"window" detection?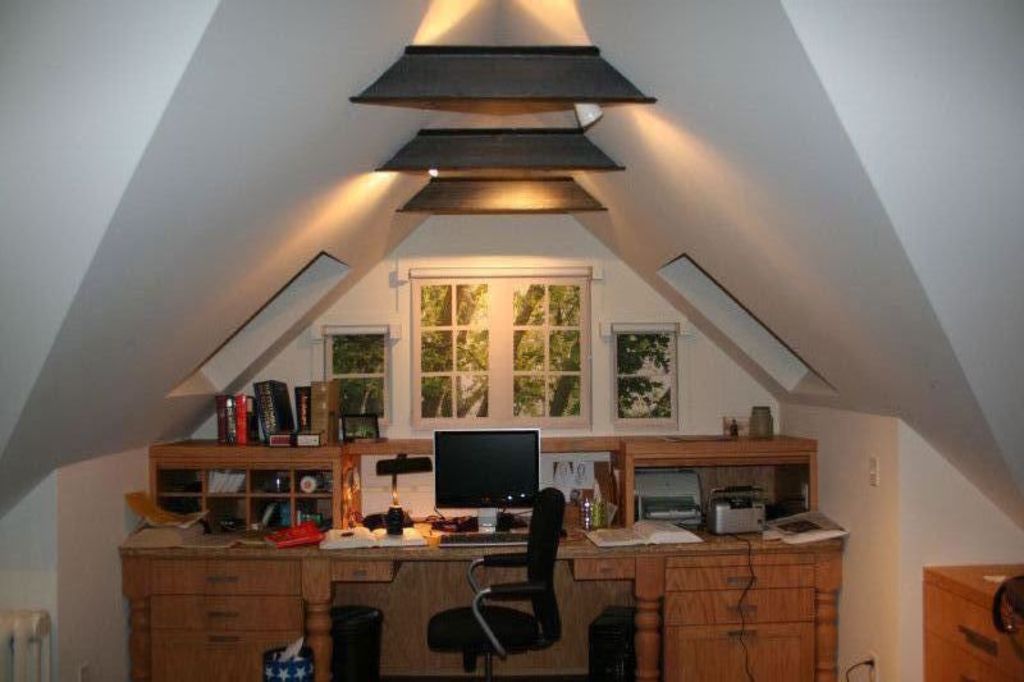
region(415, 276, 582, 429)
